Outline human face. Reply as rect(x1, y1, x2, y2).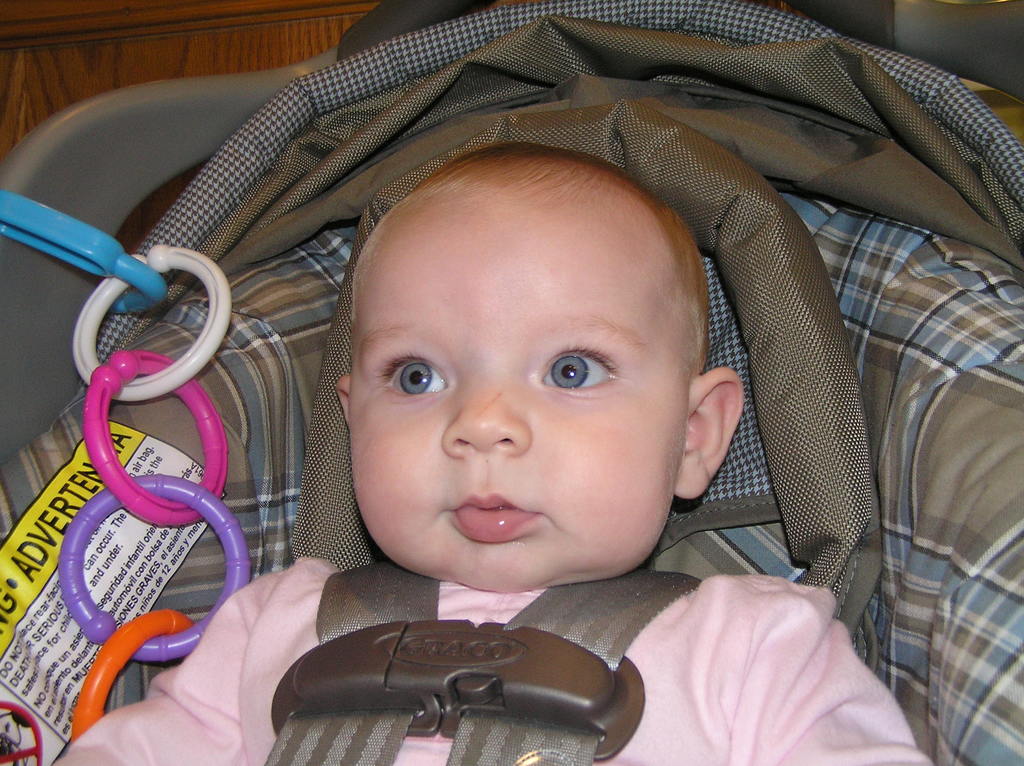
rect(351, 205, 689, 589).
